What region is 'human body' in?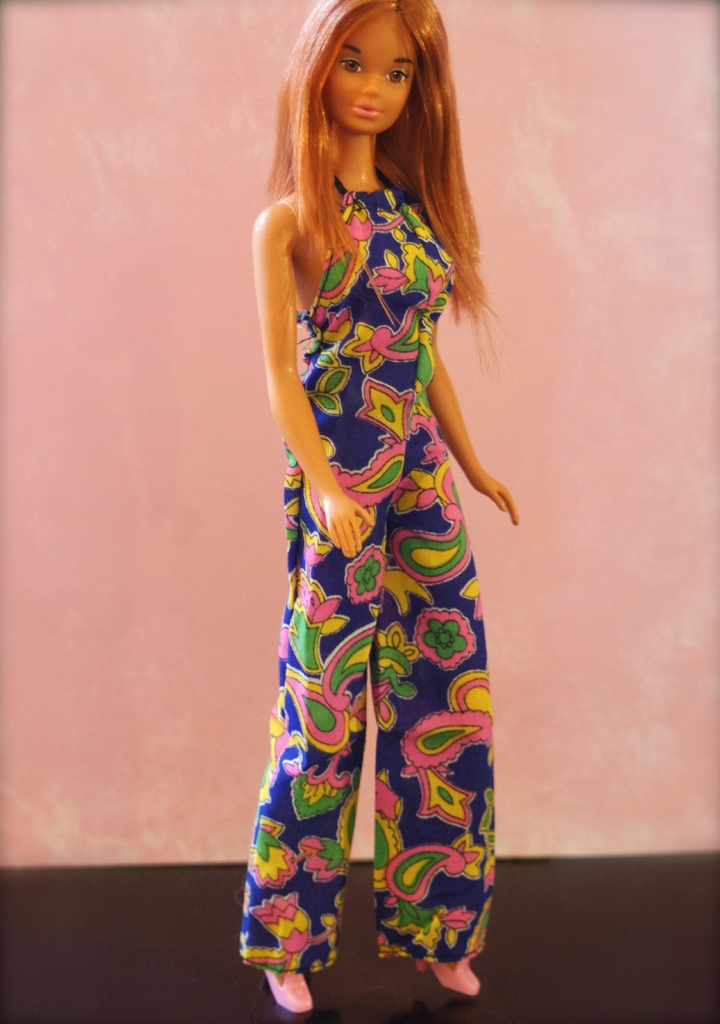
[227,0,518,1023].
